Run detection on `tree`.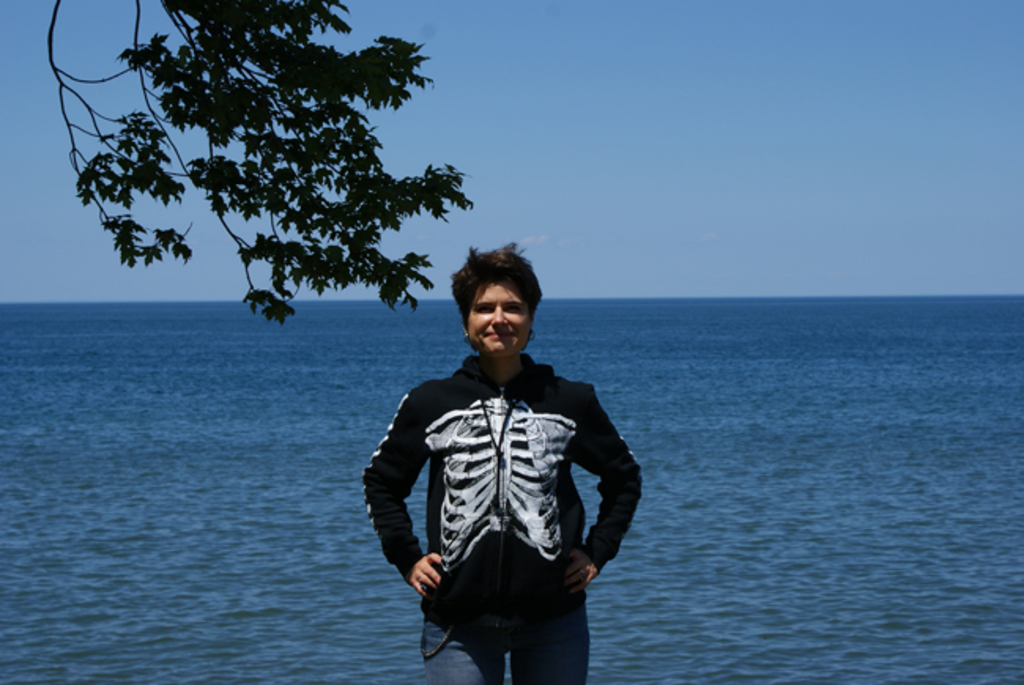
Result: left=44, top=0, right=469, bottom=324.
